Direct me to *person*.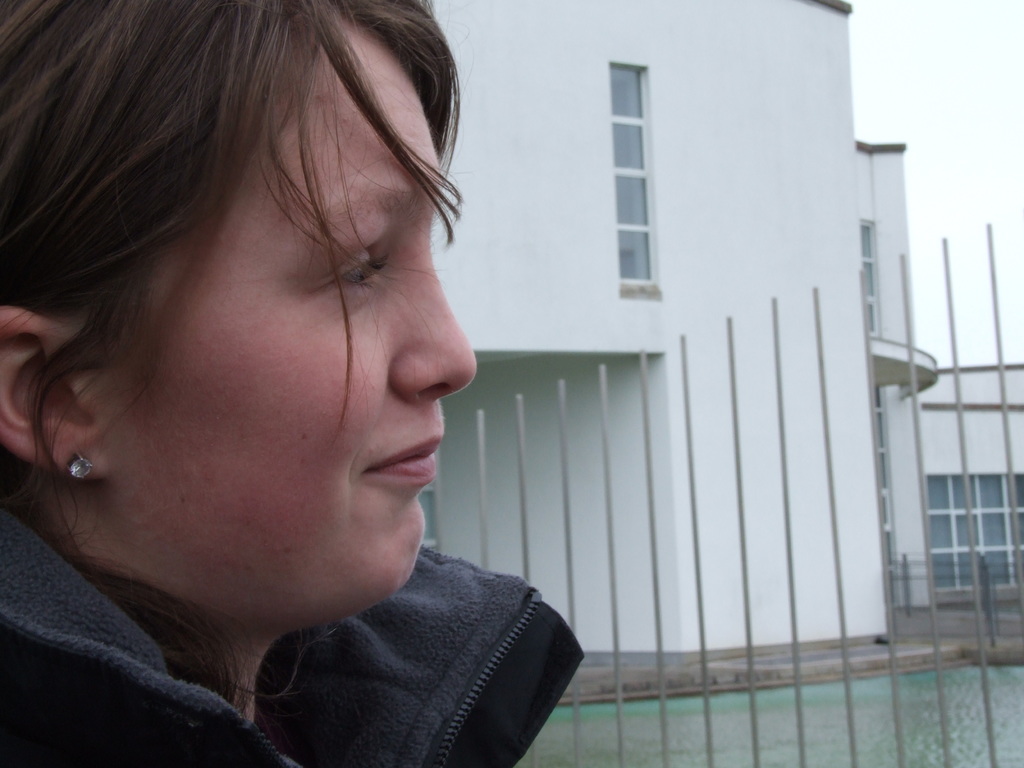
Direction: x1=0 y1=1 x2=602 y2=755.
